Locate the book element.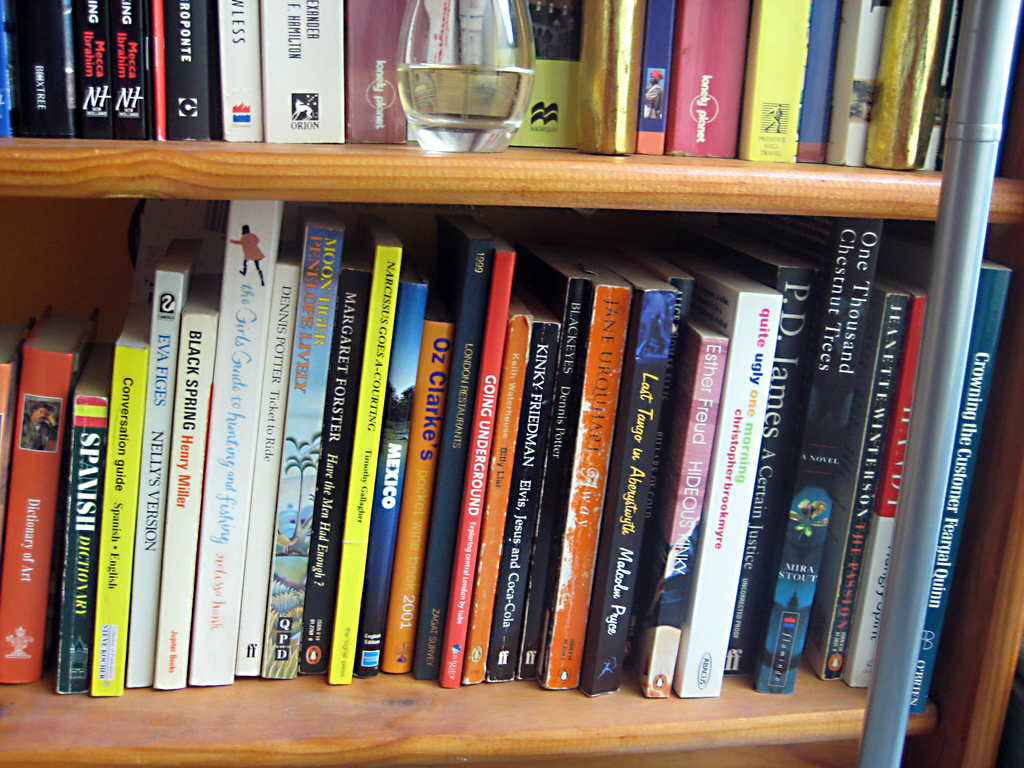
Element bbox: 659:252:786:696.
